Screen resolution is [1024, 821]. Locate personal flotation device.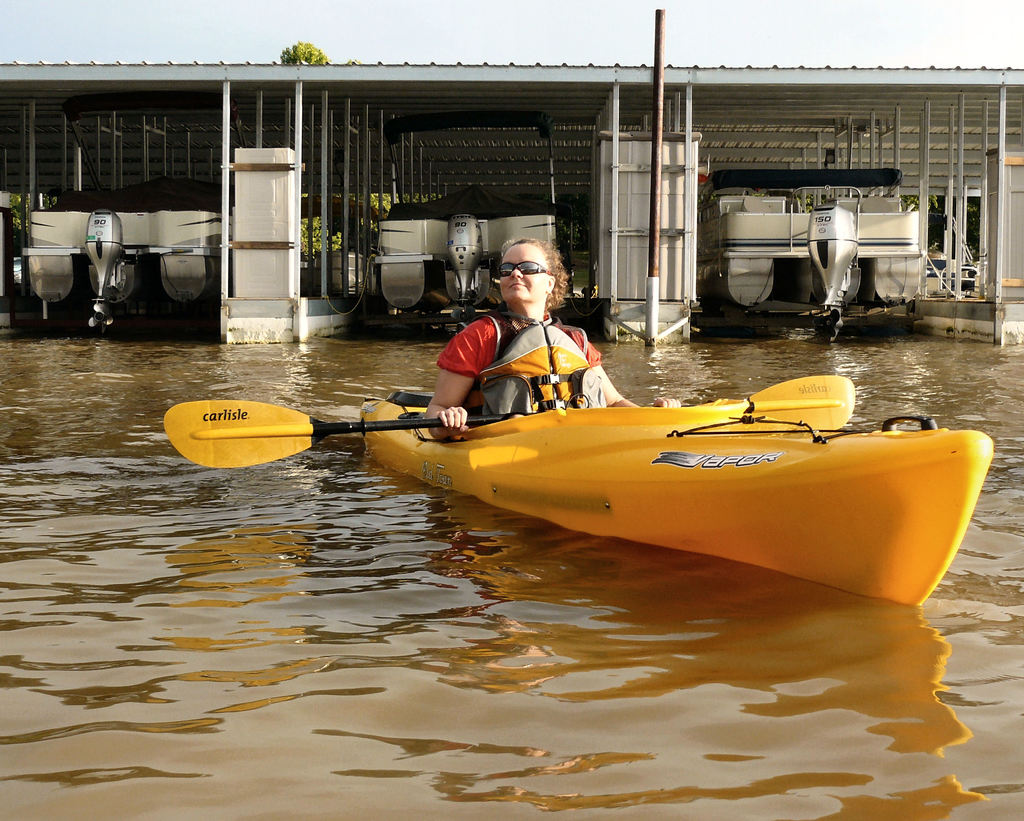
bbox=[481, 311, 612, 427].
